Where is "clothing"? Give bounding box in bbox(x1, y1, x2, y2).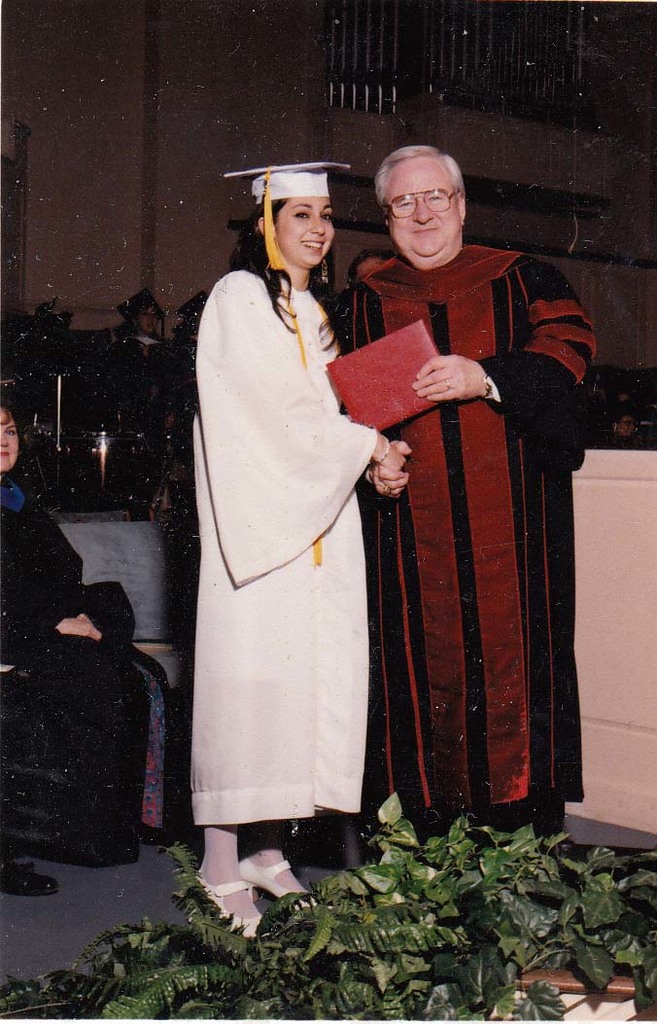
bbox(173, 246, 424, 884).
